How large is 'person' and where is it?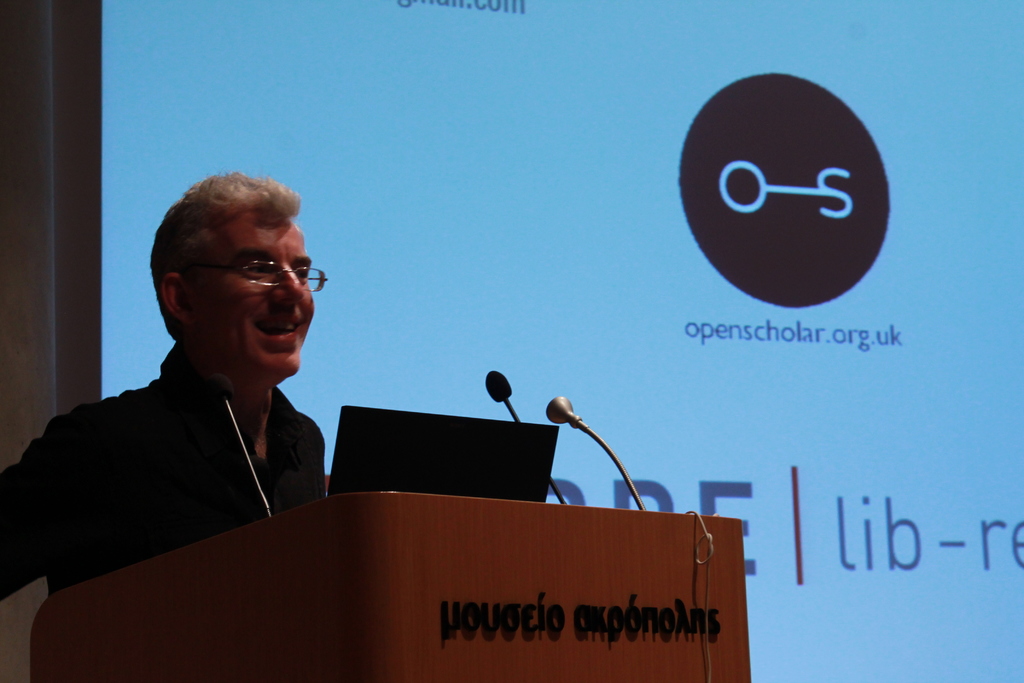
Bounding box: (60,144,467,657).
